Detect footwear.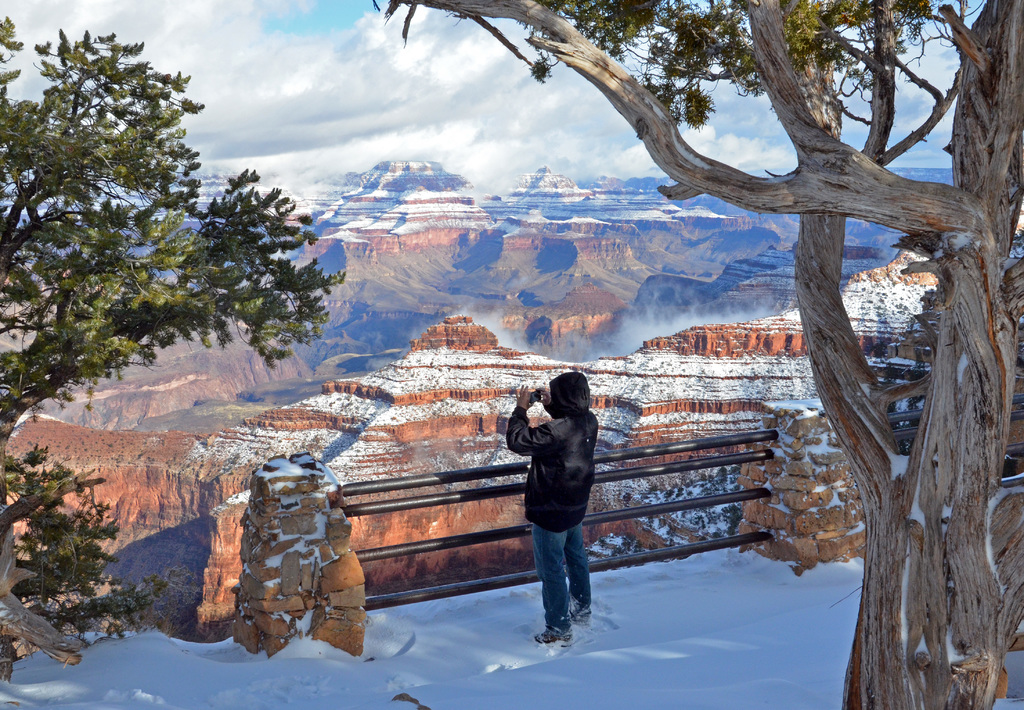
Detected at <region>533, 633, 575, 645</region>.
